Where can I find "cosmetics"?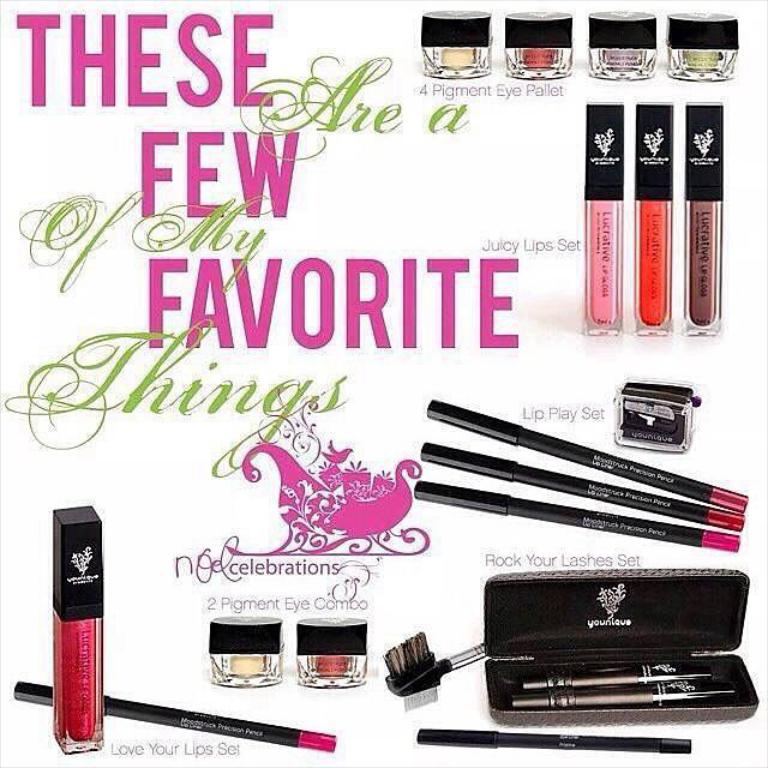
You can find it at select_region(422, 4, 488, 79).
